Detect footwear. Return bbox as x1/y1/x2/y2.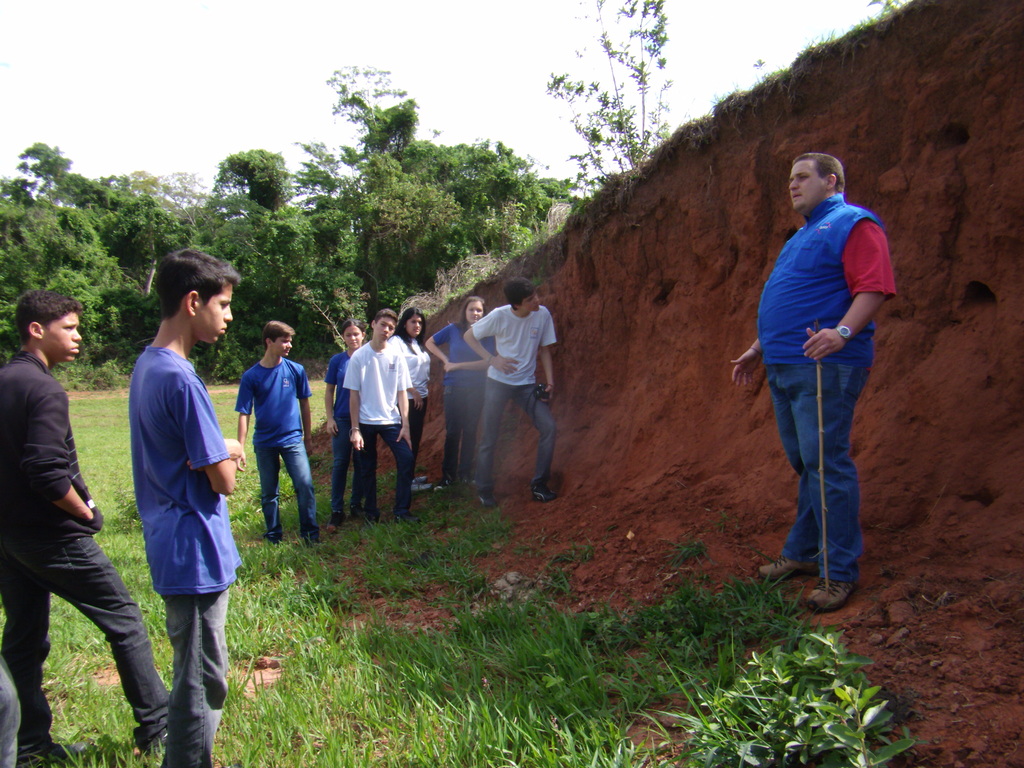
459/463/476/479.
